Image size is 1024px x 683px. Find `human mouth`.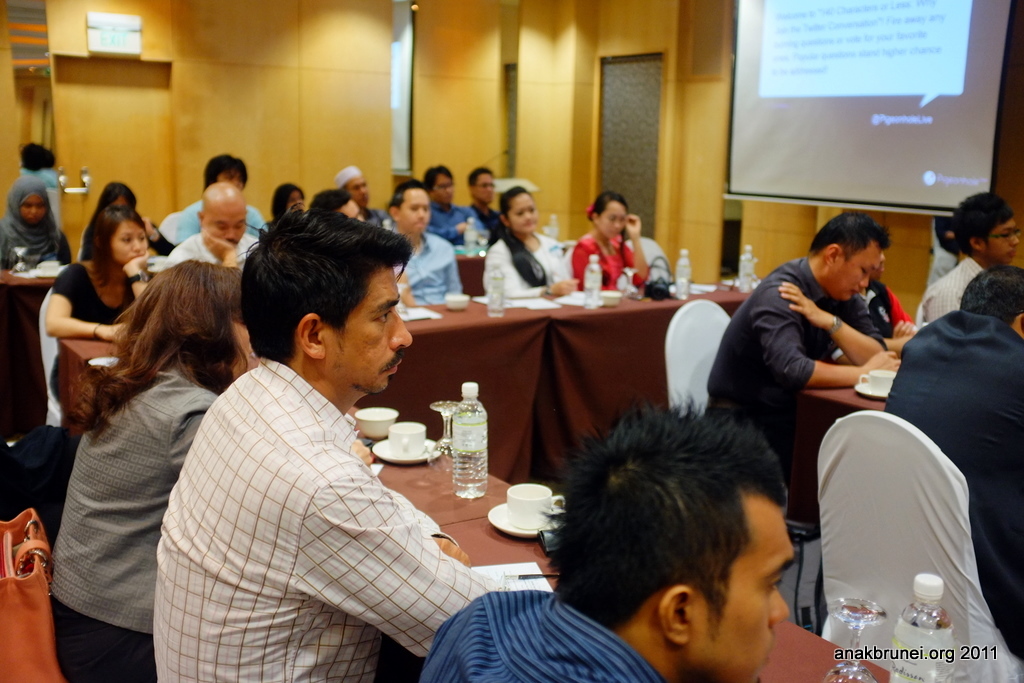
[408, 219, 424, 226].
